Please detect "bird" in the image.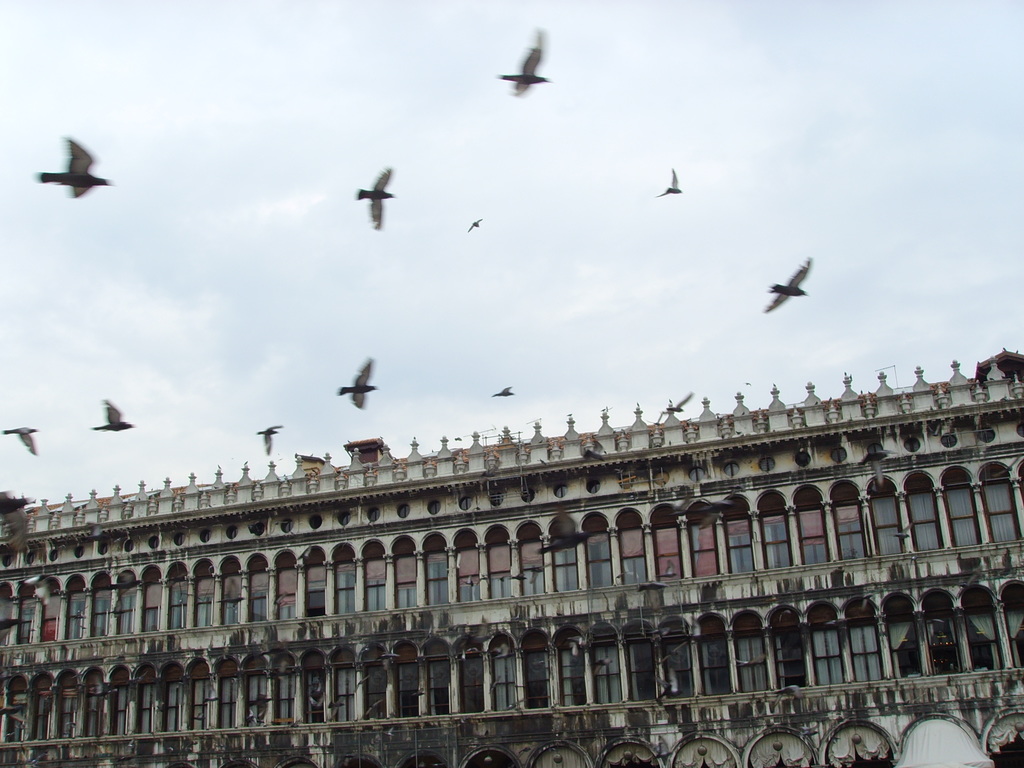
765/257/830/323.
